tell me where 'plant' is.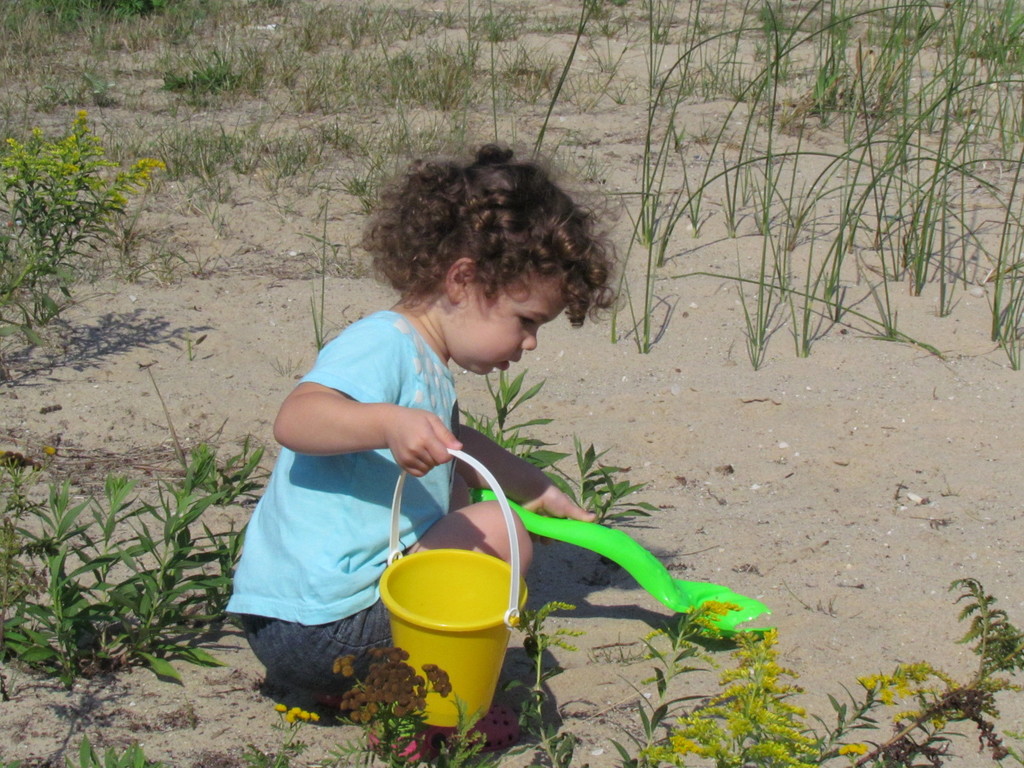
'plant' is at rect(0, 95, 175, 340).
